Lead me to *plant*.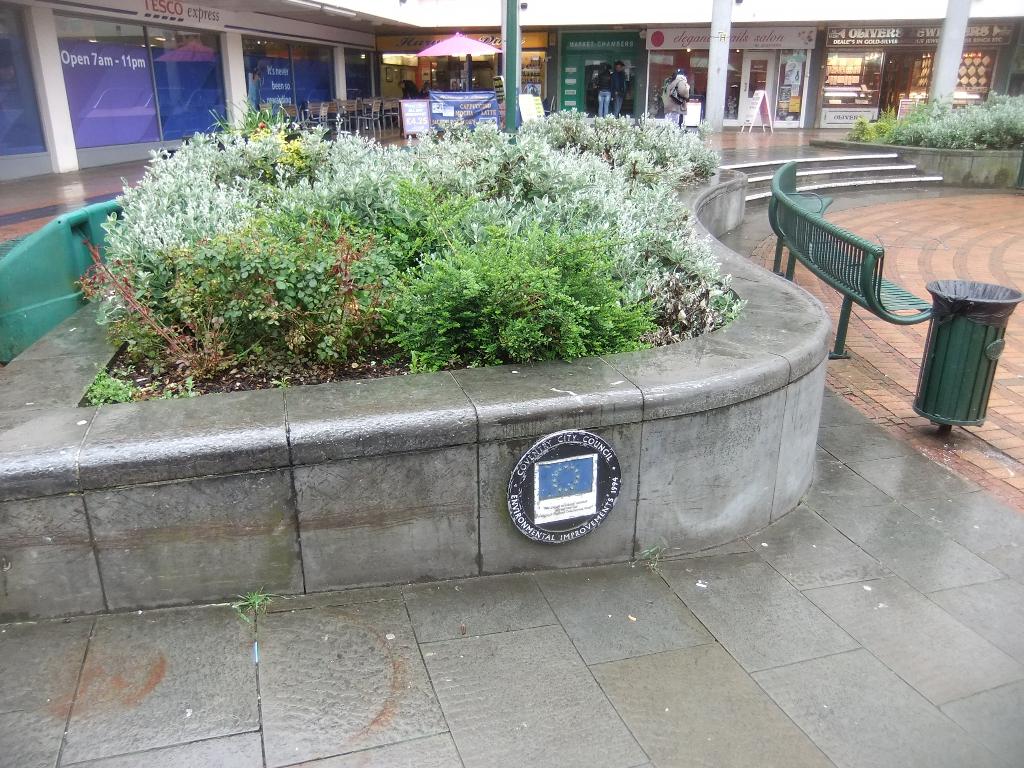
Lead to locate(79, 363, 133, 405).
